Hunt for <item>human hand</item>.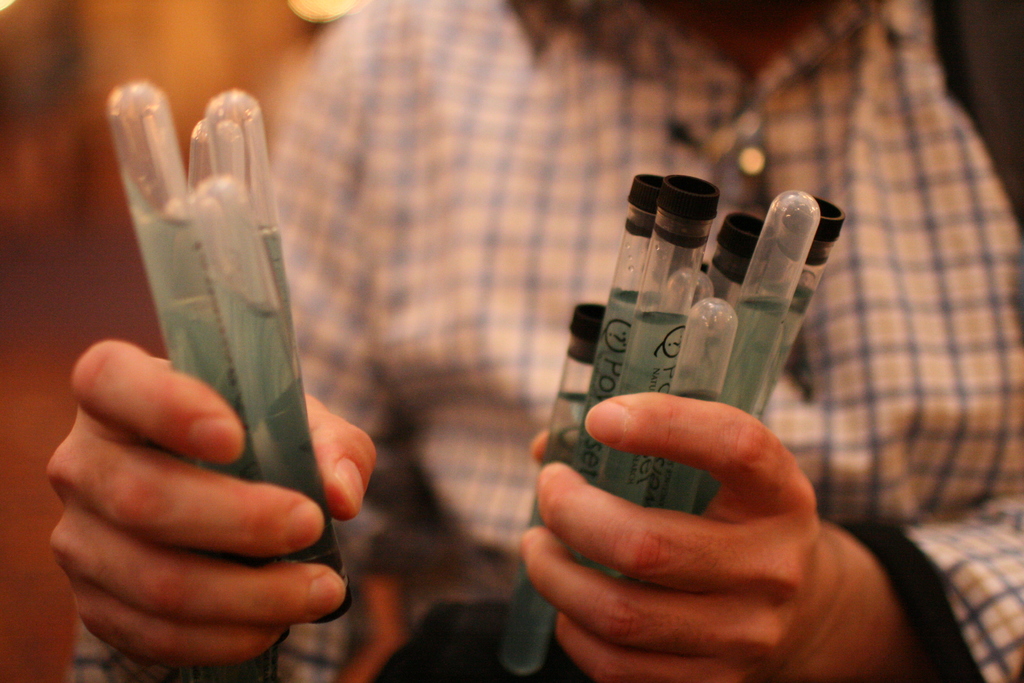
Hunted down at (left=19, top=350, right=382, bottom=669).
